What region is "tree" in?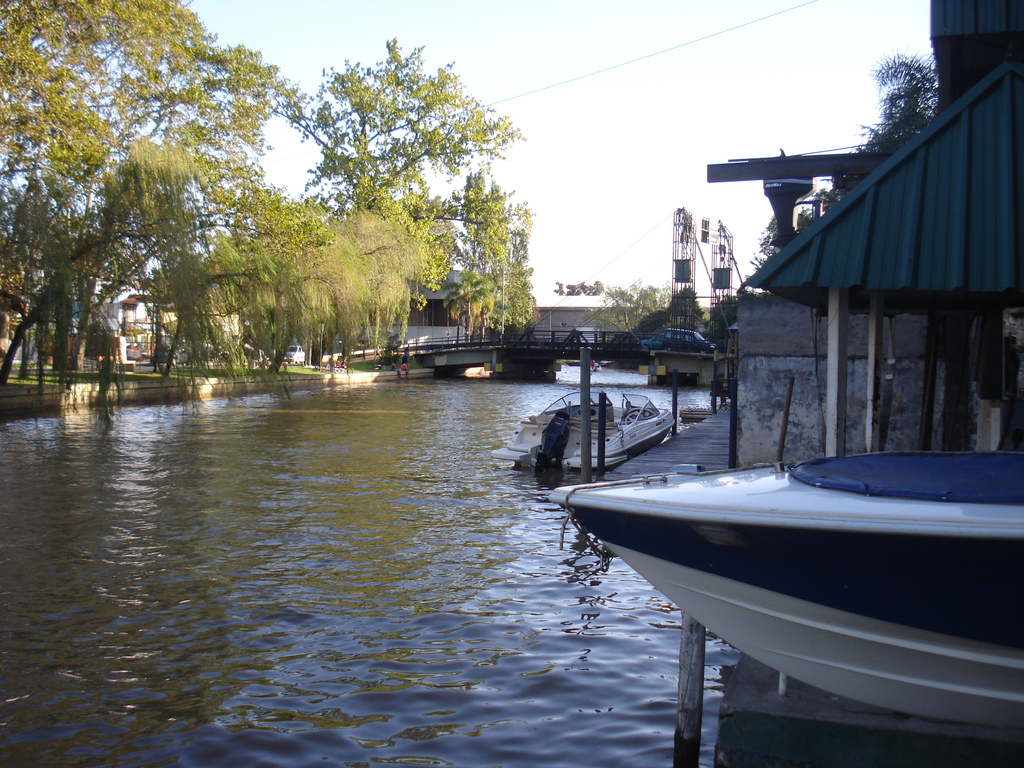
<bbox>260, 35, 511, 203</bbox>.
